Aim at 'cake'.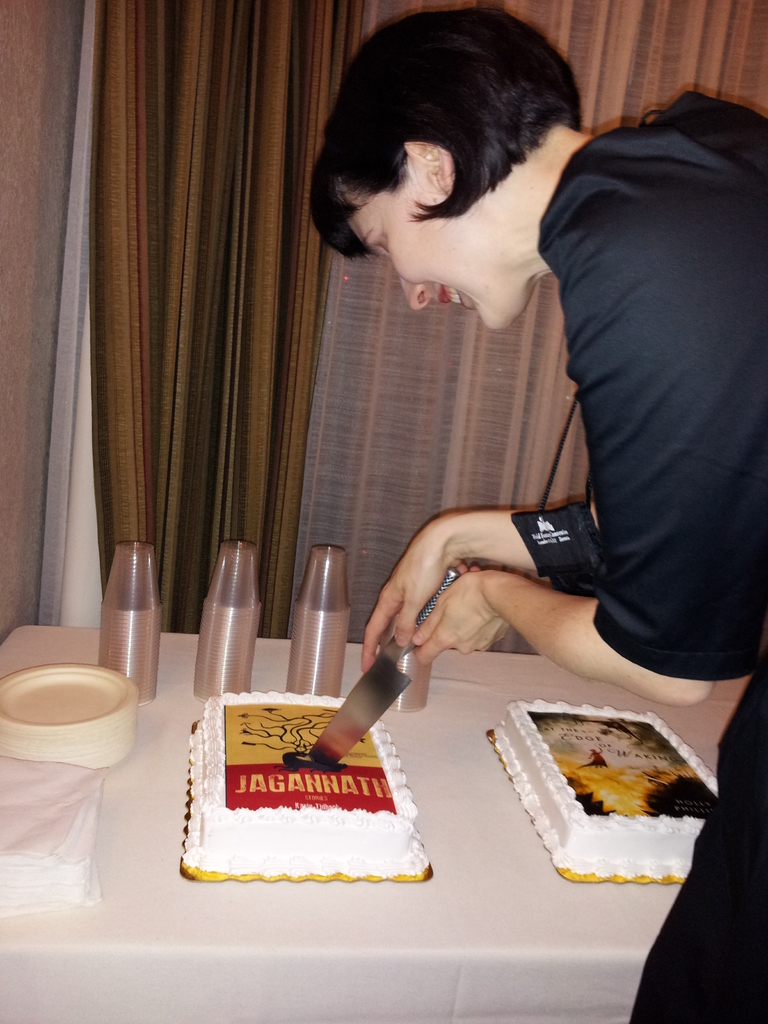
Aimed at x1=492 y1=697 x2=714 y2=879.
